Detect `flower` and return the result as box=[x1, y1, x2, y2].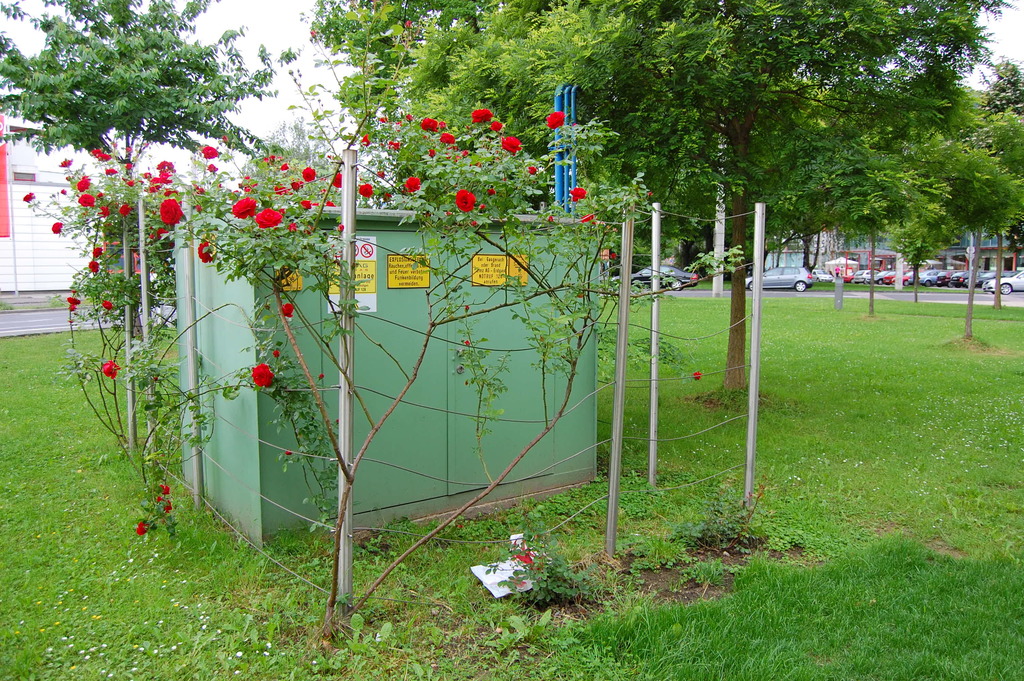
box=[248, 362, 268, 388].
